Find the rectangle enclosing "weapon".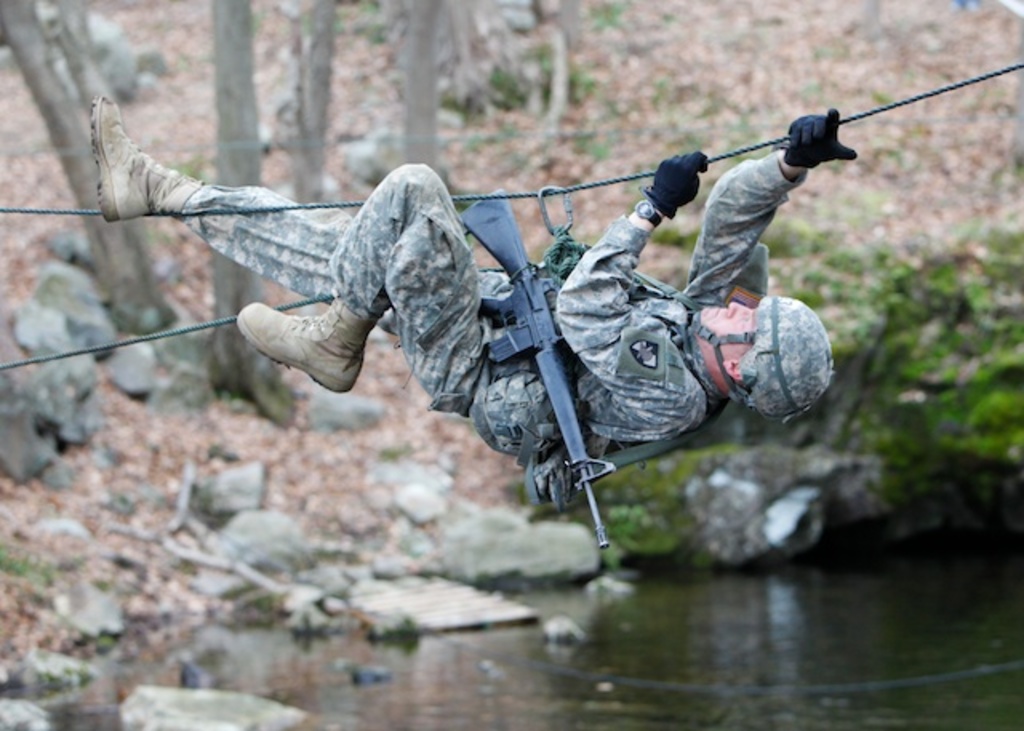
detection(458, 190, 621, 553).
